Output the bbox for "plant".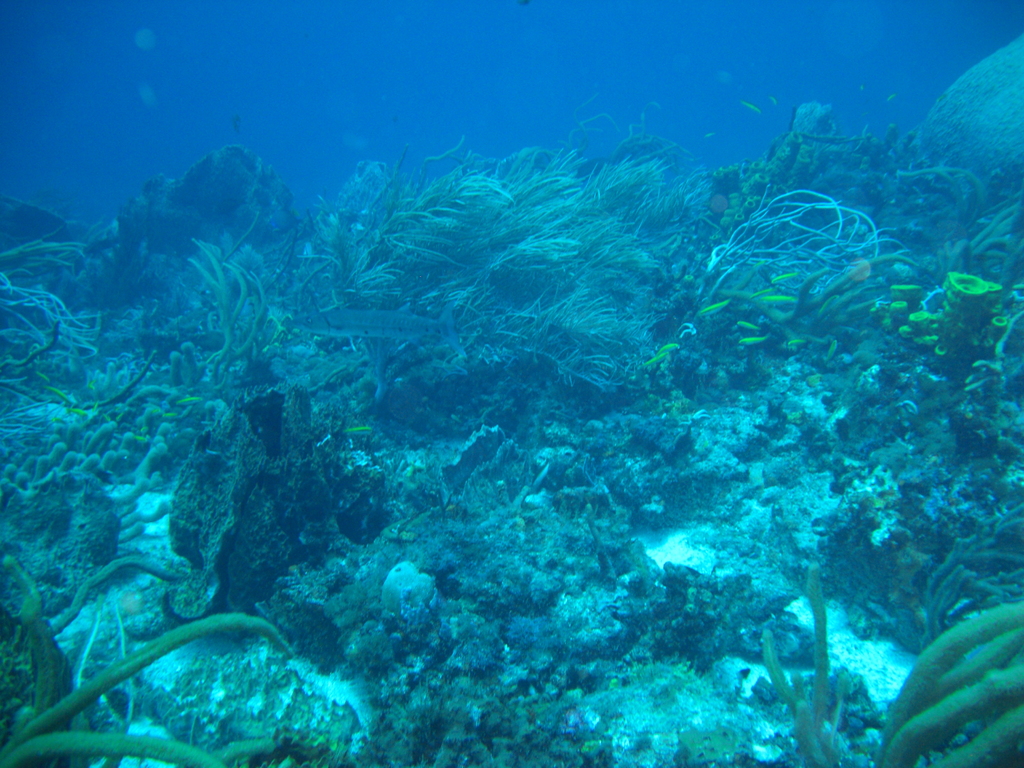
BBox(884, 595, 1023, 767).
